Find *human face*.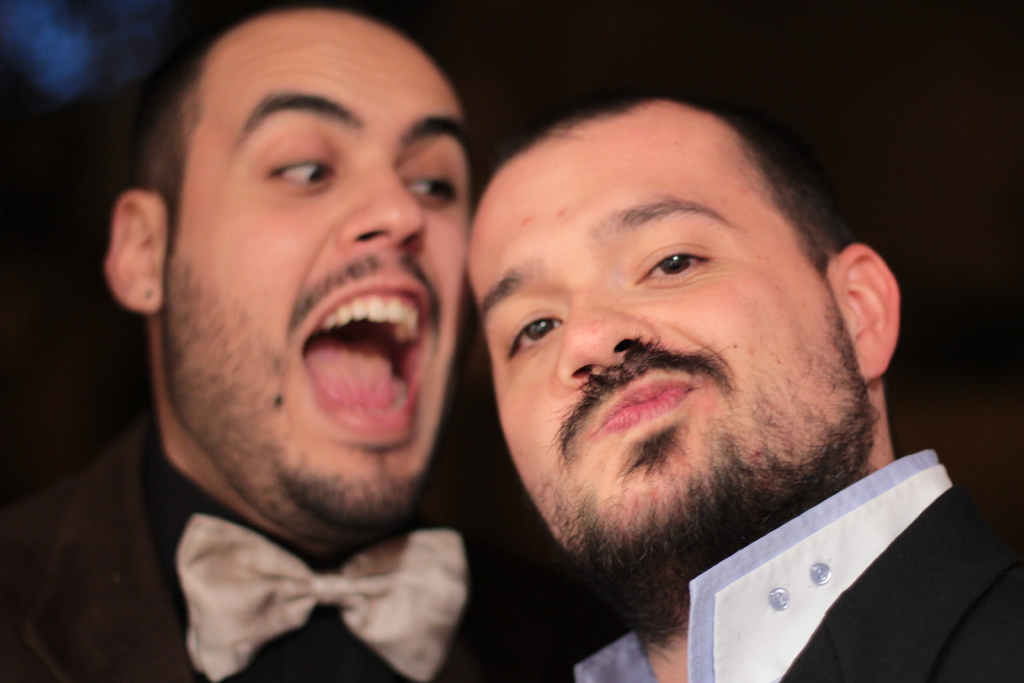
{"x1": 164, "y1": 7, "x2": 470, "y2": 493}.
